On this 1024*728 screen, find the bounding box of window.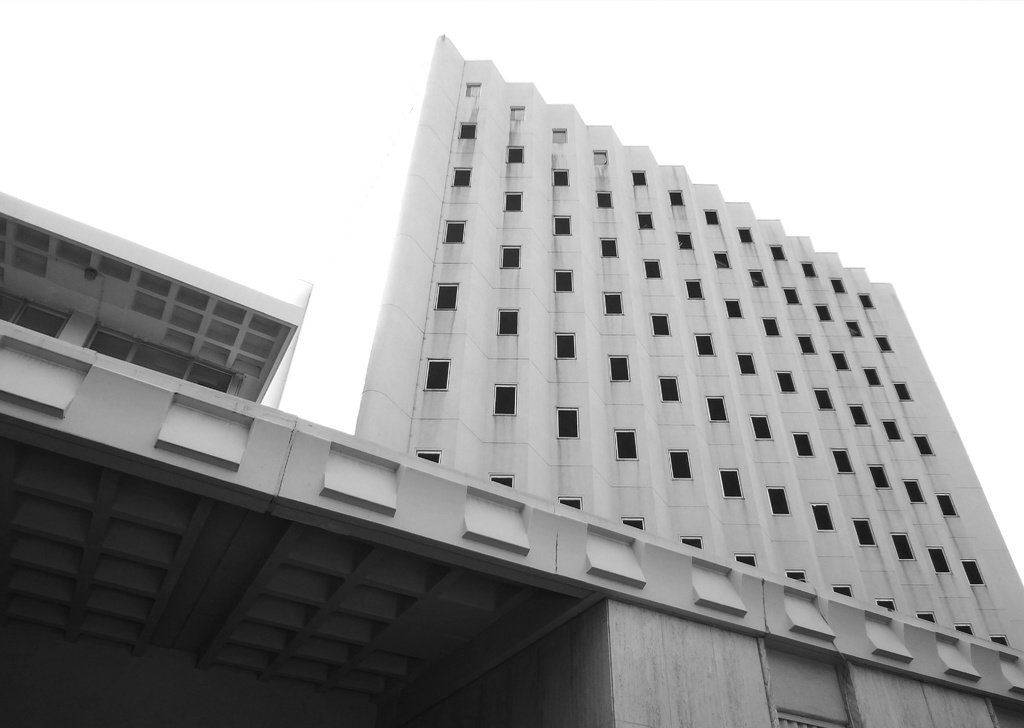
Bounding box: {"left": 801, "top": 261, "right": 819, "bottom": 276}.
